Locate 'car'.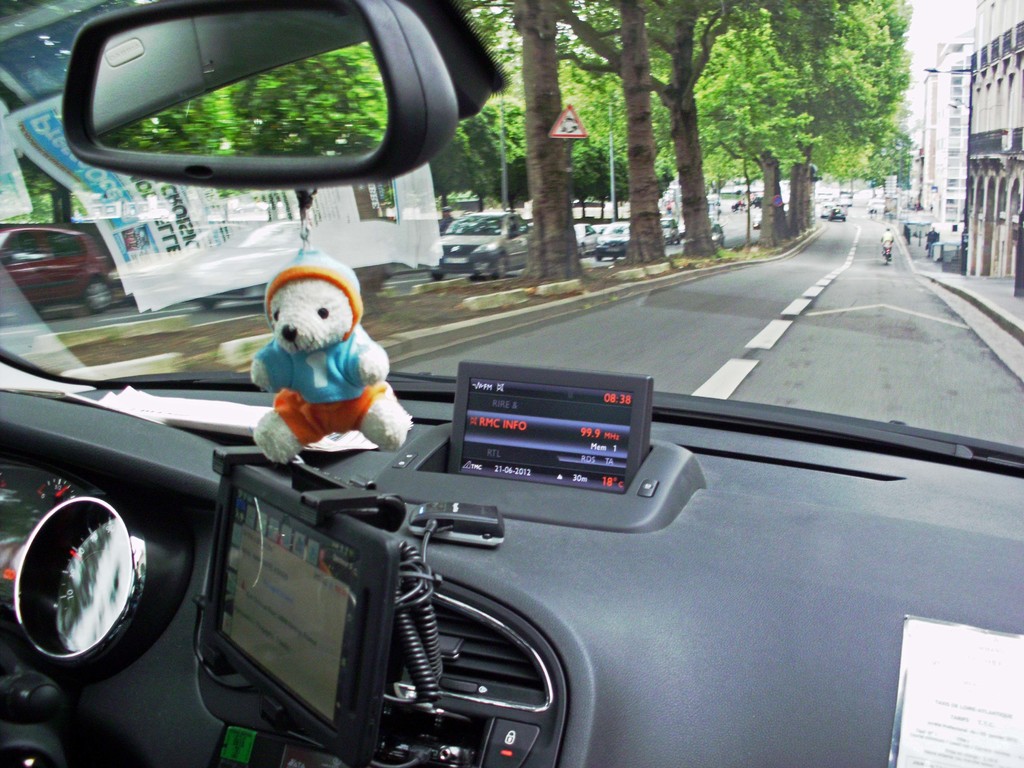
Bounding box: l=667, t=216, r=682, b=250.
